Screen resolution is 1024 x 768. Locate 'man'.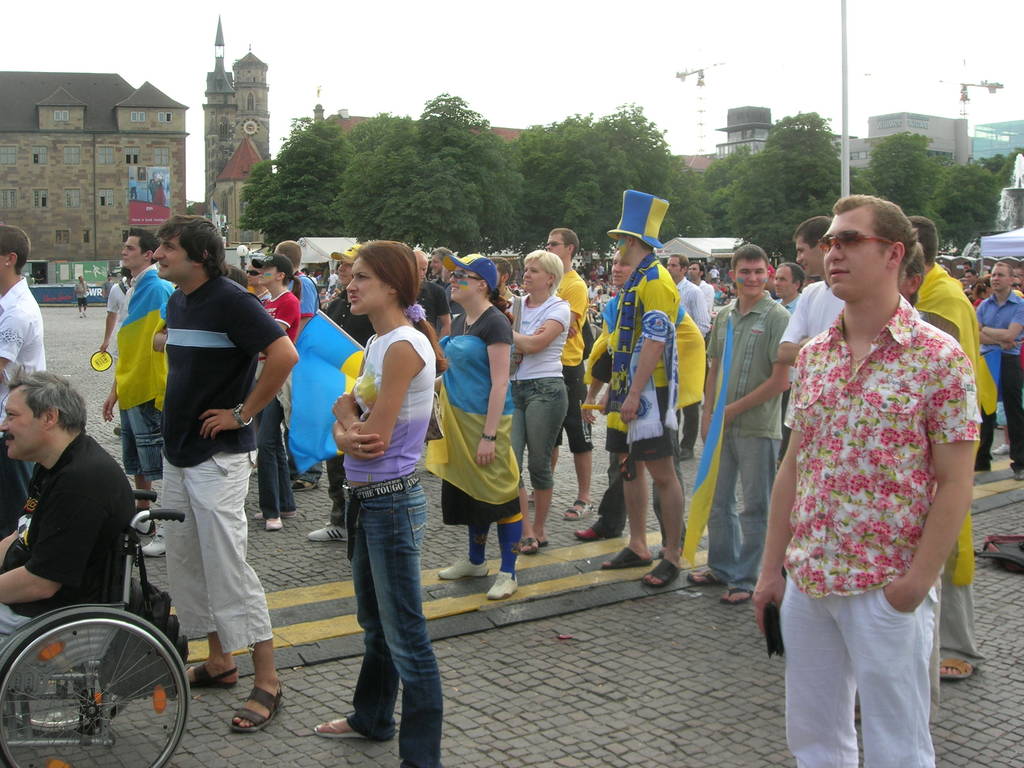
box(690, 258, 719, 337).
